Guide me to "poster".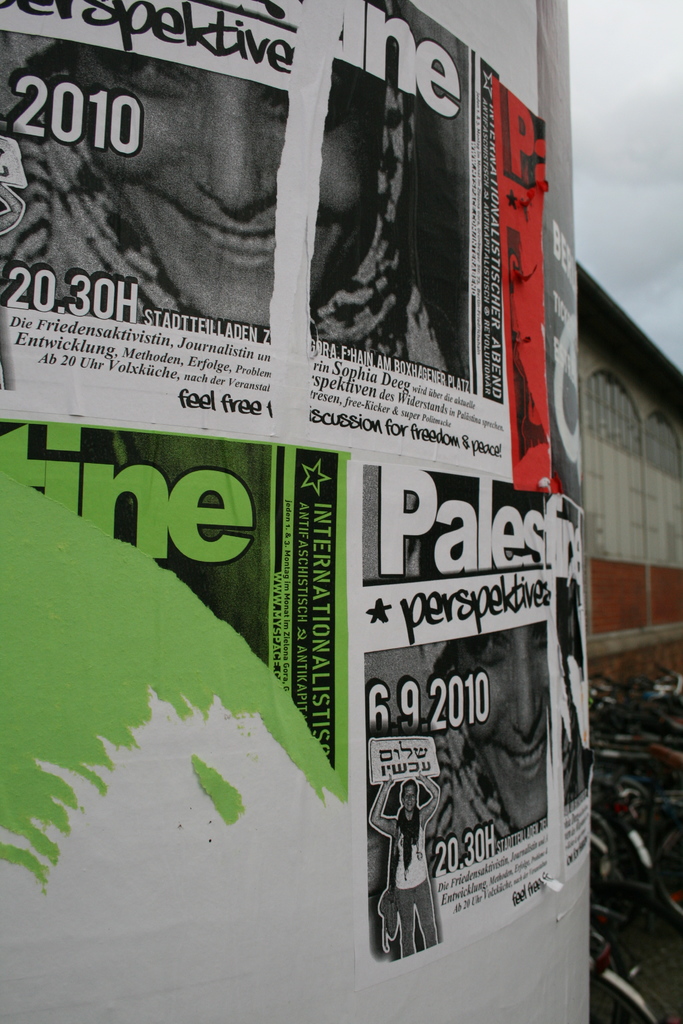
Guidance: (x1=0, y1=0, x2=682, y2=1023).
